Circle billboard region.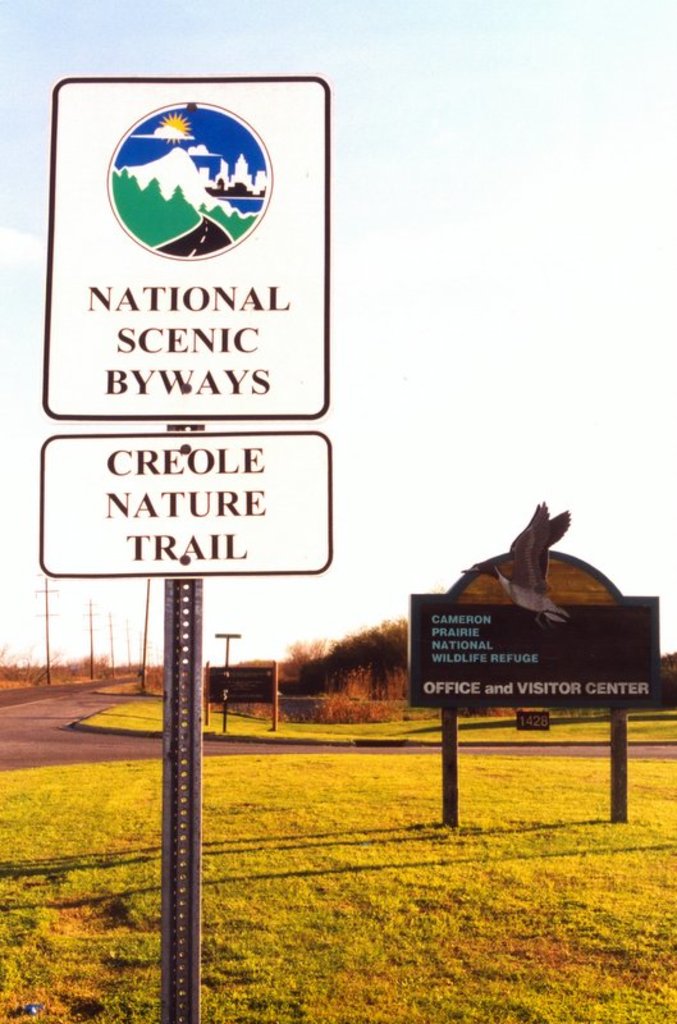
Region: 412, 594, 654, 709.
